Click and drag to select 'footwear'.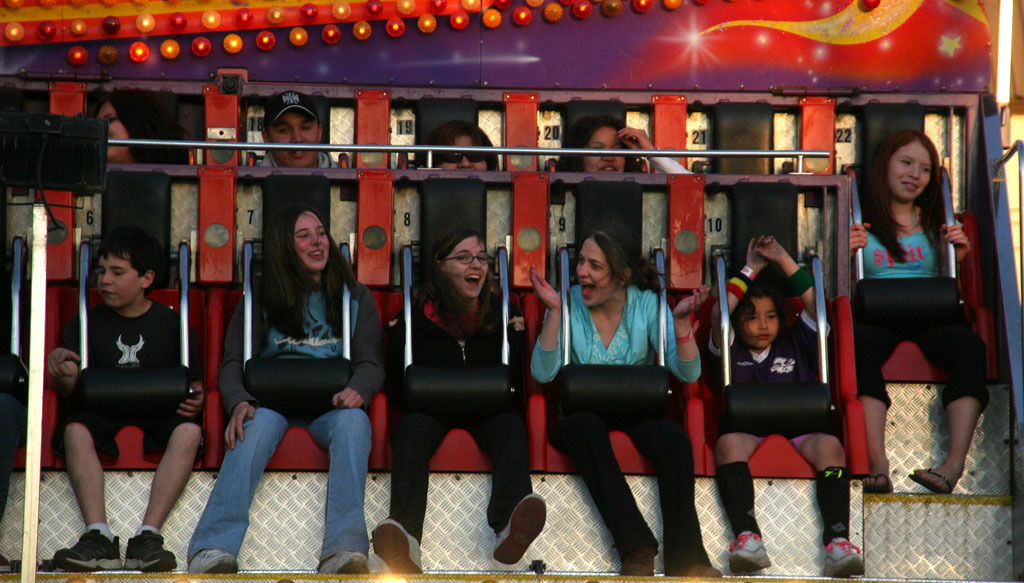
Selection: 0:553:13:575.
